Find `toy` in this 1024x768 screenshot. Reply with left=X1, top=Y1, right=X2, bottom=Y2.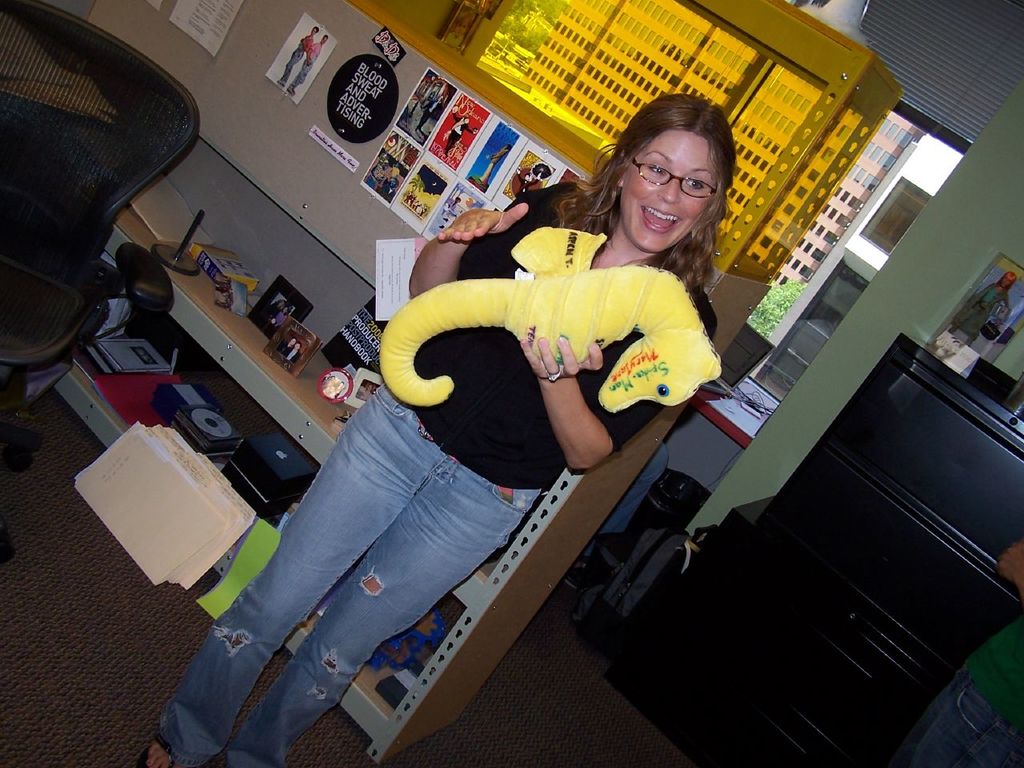
left=378, top=226, right=724, bottom=412.
